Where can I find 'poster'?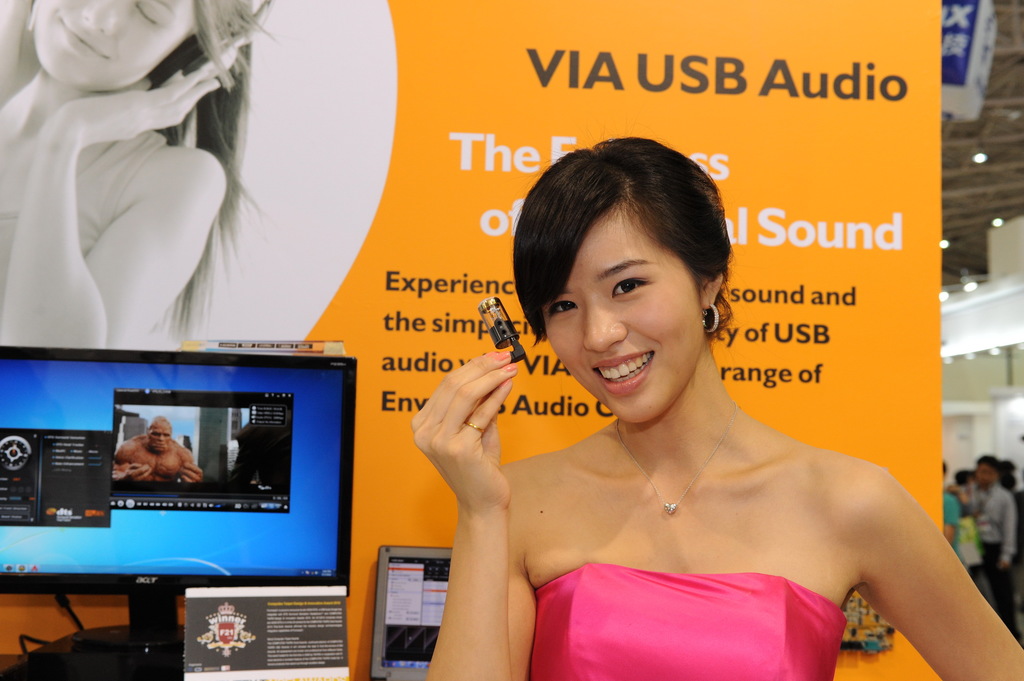
You can find it at [x1=0, y1=0, x2=940, y2=680].
